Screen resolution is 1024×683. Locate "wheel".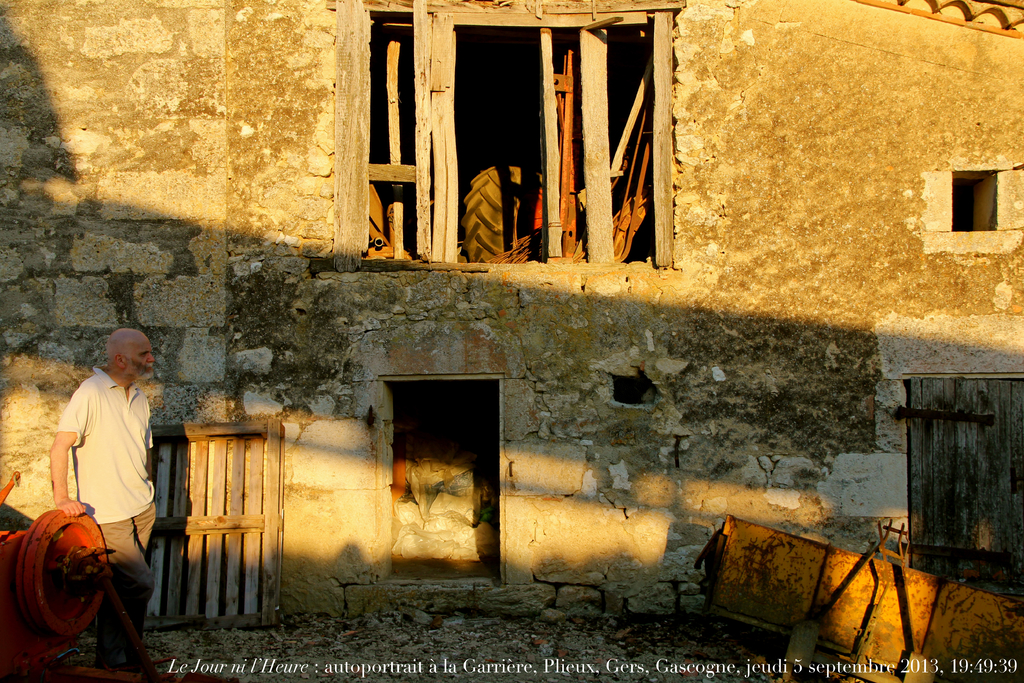
rect(15, 509, 108, 635).
